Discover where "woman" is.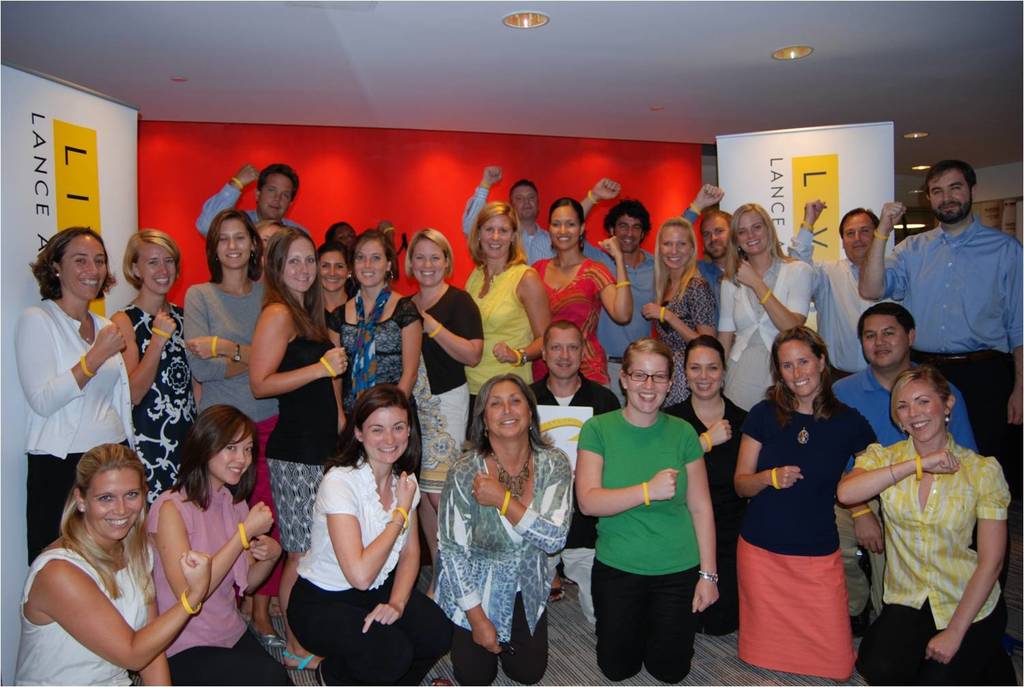
Discovered at <bbox>107, 220, 208, 521</bbox>.
